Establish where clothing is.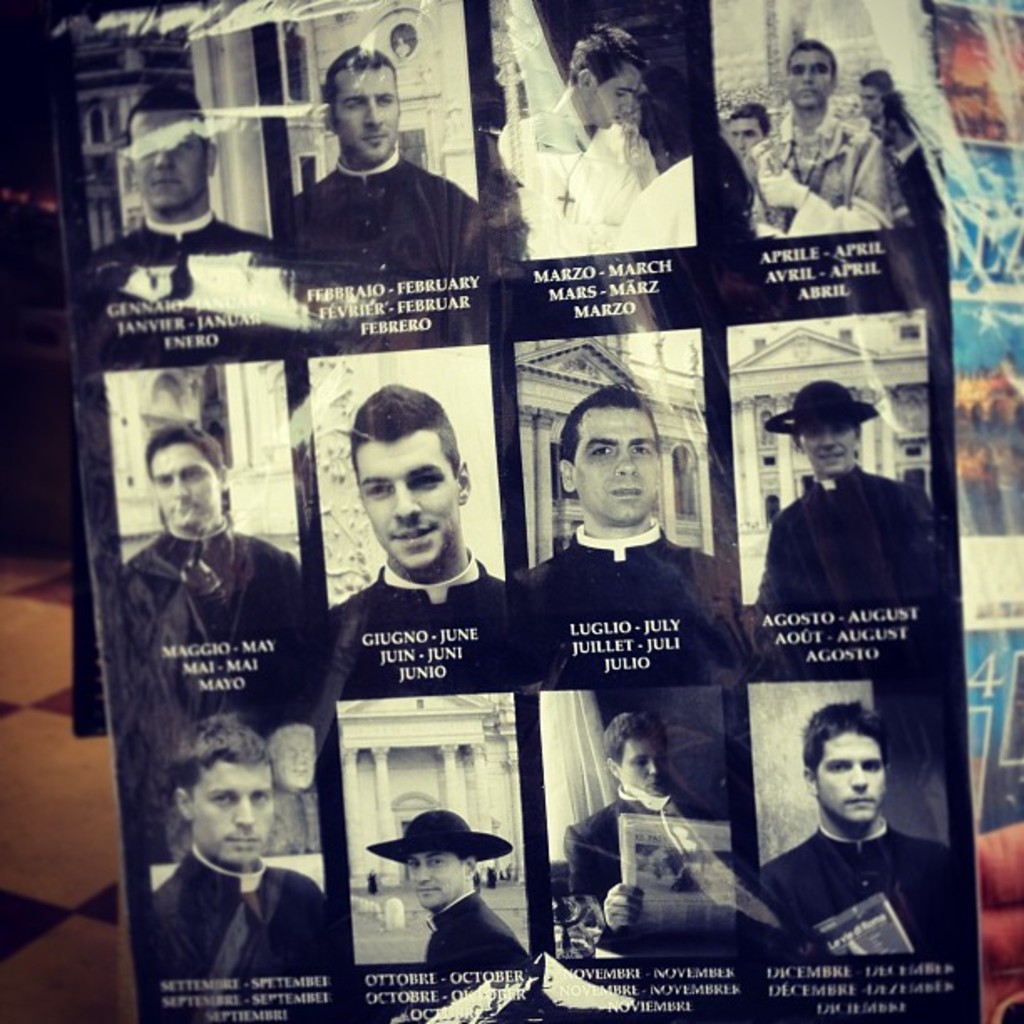
Established at <region>343, 556, 497, 639</region>.
